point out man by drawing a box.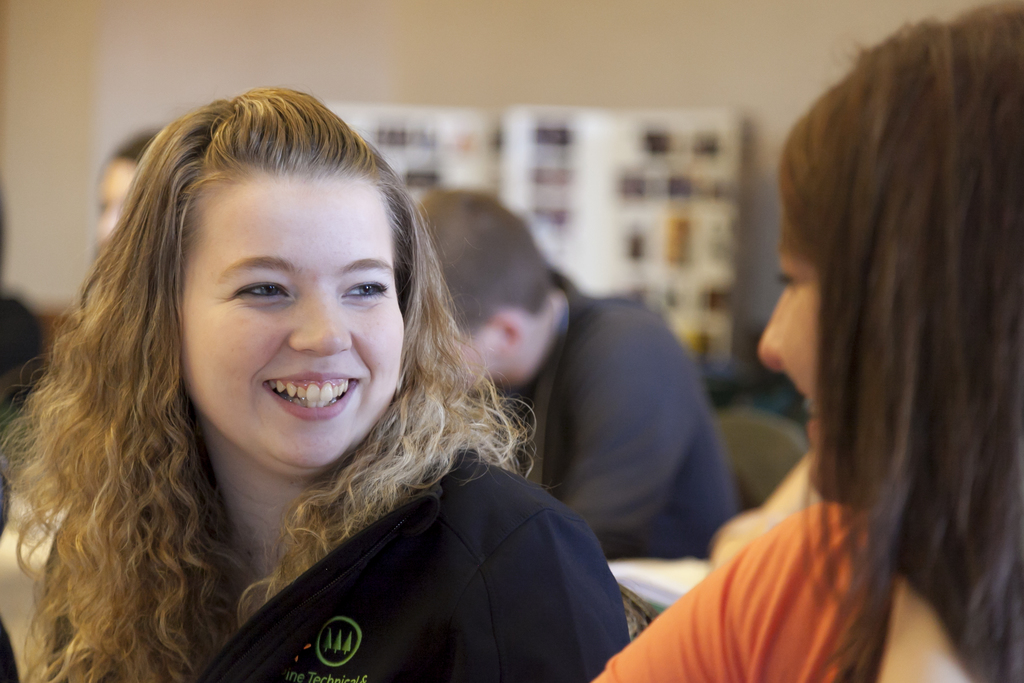
box(408, 188, 739, 557).
